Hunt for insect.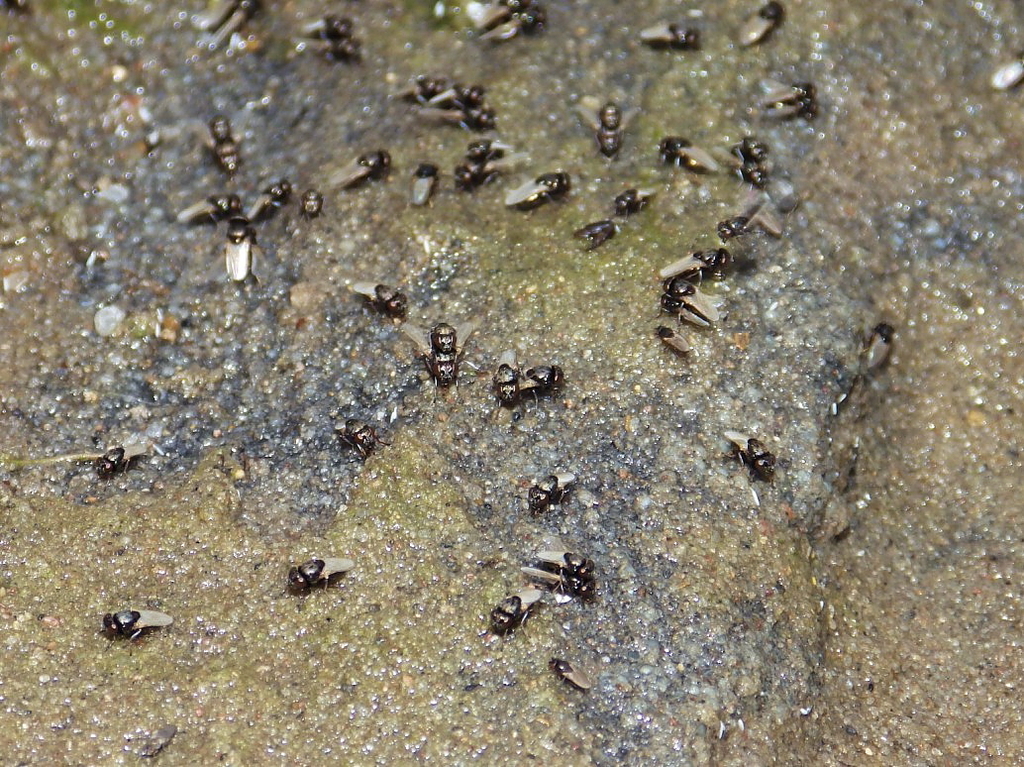
Hunted down at x1=661, y1=135, x2=719, y2=176.
